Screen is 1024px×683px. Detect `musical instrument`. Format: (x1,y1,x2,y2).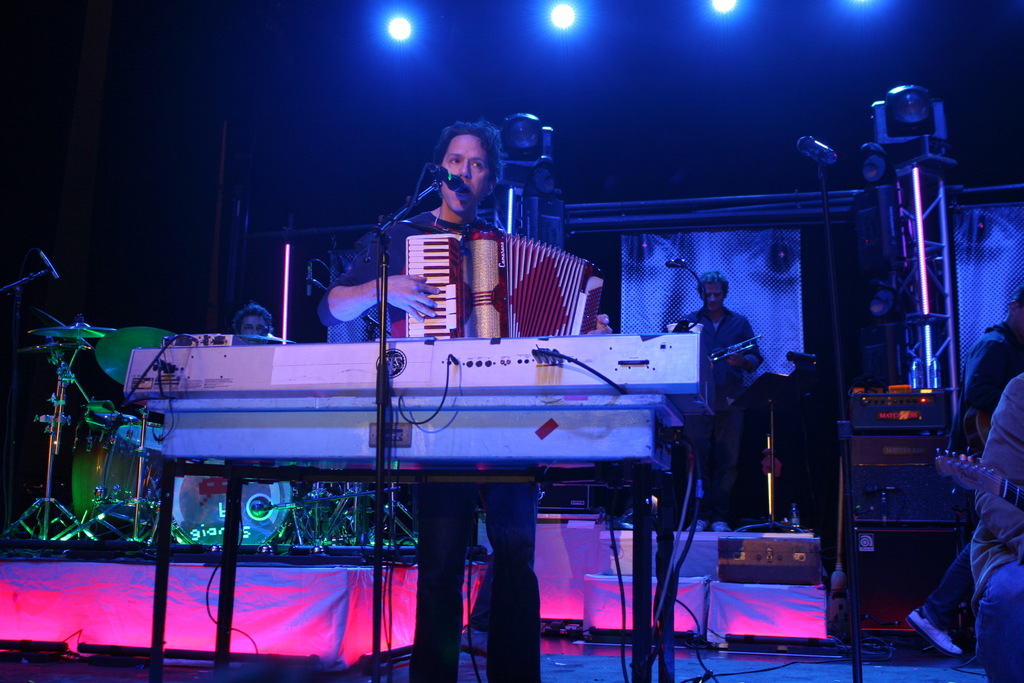
(122,327,724,479).
